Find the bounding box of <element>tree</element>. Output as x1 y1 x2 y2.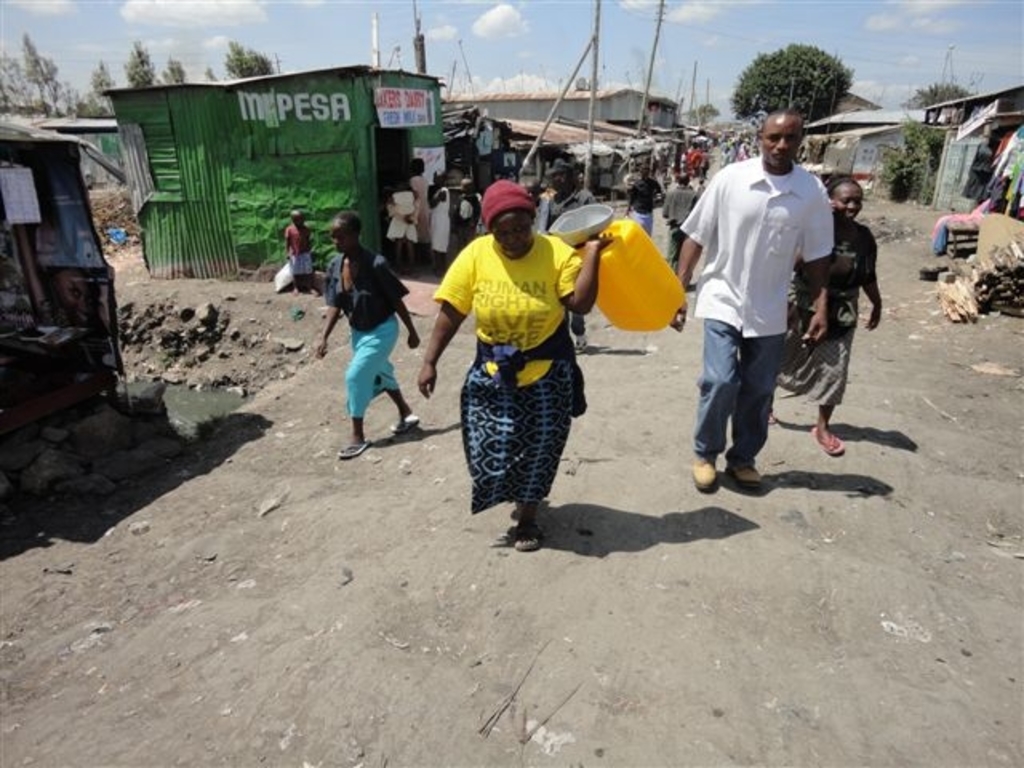
899 78 971 107.
